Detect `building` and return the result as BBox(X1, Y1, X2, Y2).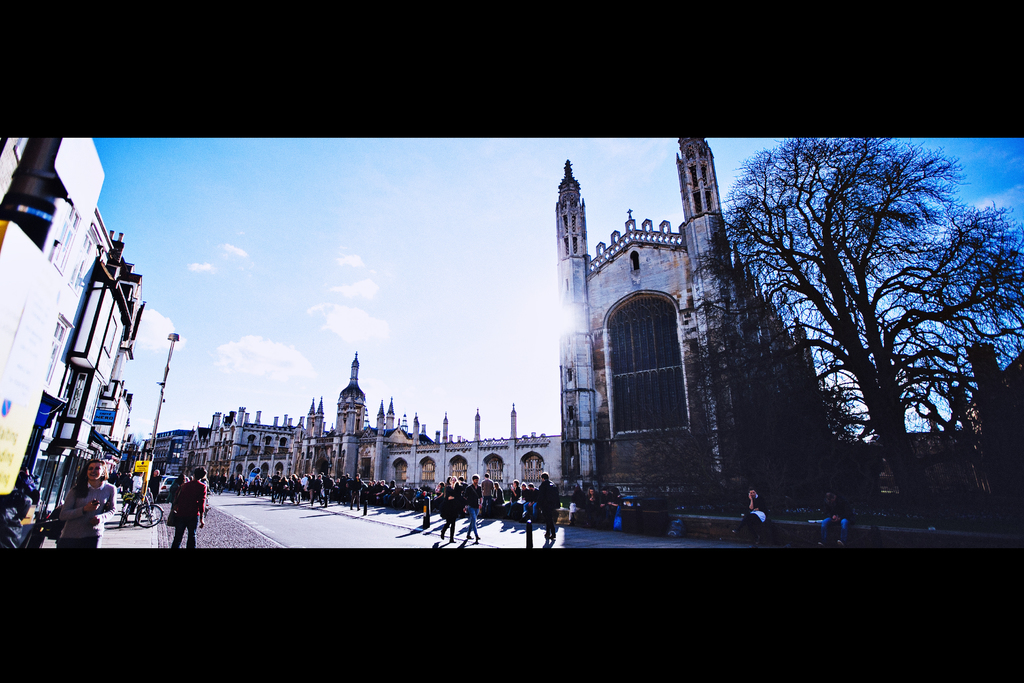
BBox(556, 134, 818, 524).
